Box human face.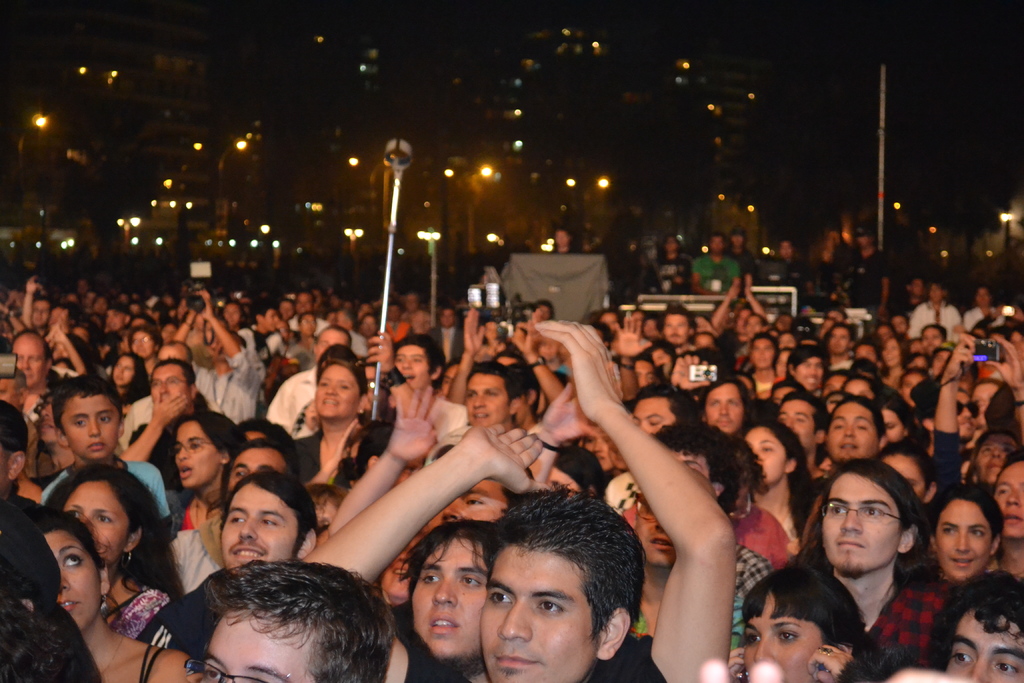
x1=403 y1=292 x2=415 y2=310.
